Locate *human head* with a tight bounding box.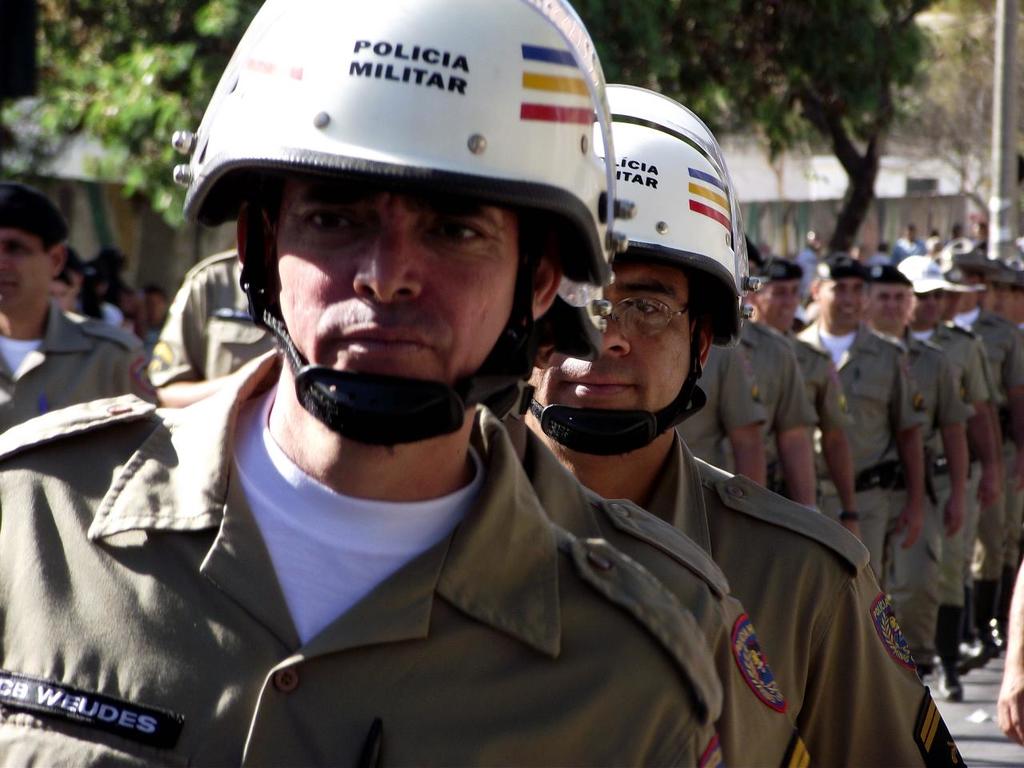
746, 258, 805, 334.
